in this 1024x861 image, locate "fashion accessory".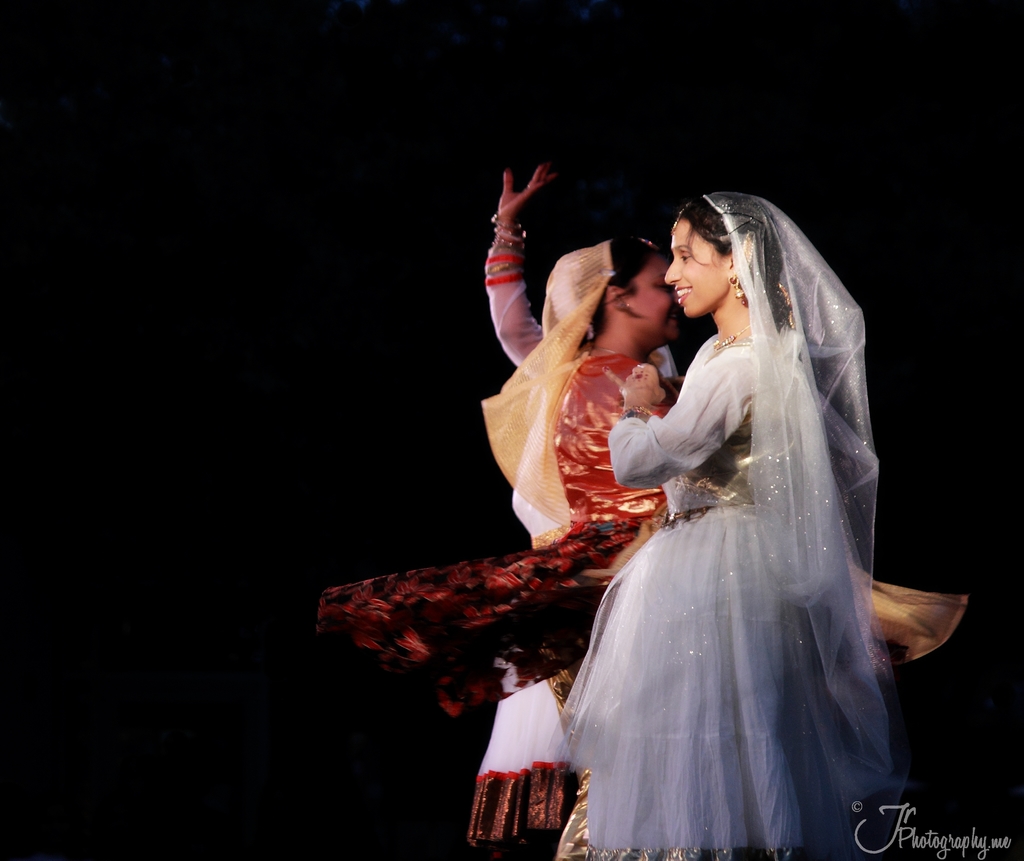
Bounding box: <box>730,216,752,232</box>.
